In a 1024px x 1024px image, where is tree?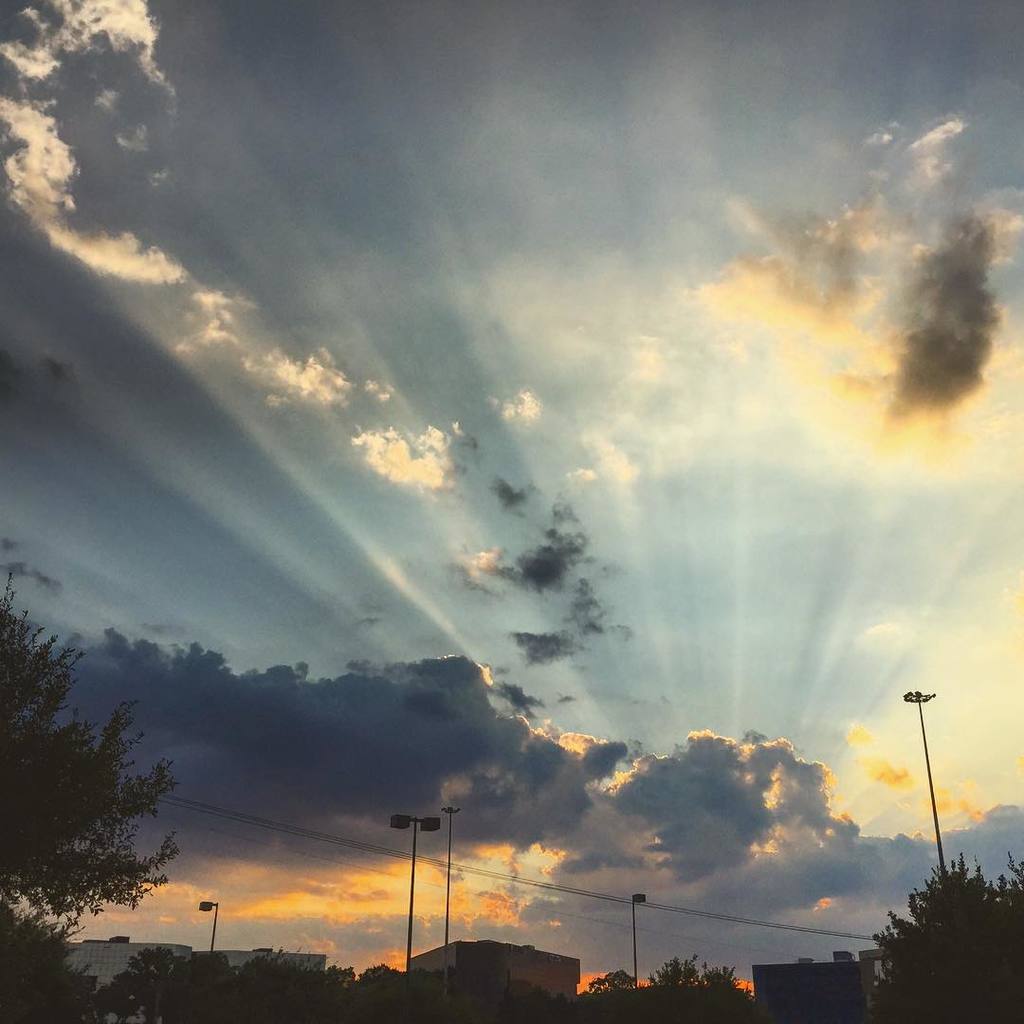
box=[891, 856, 1022, 1003].
